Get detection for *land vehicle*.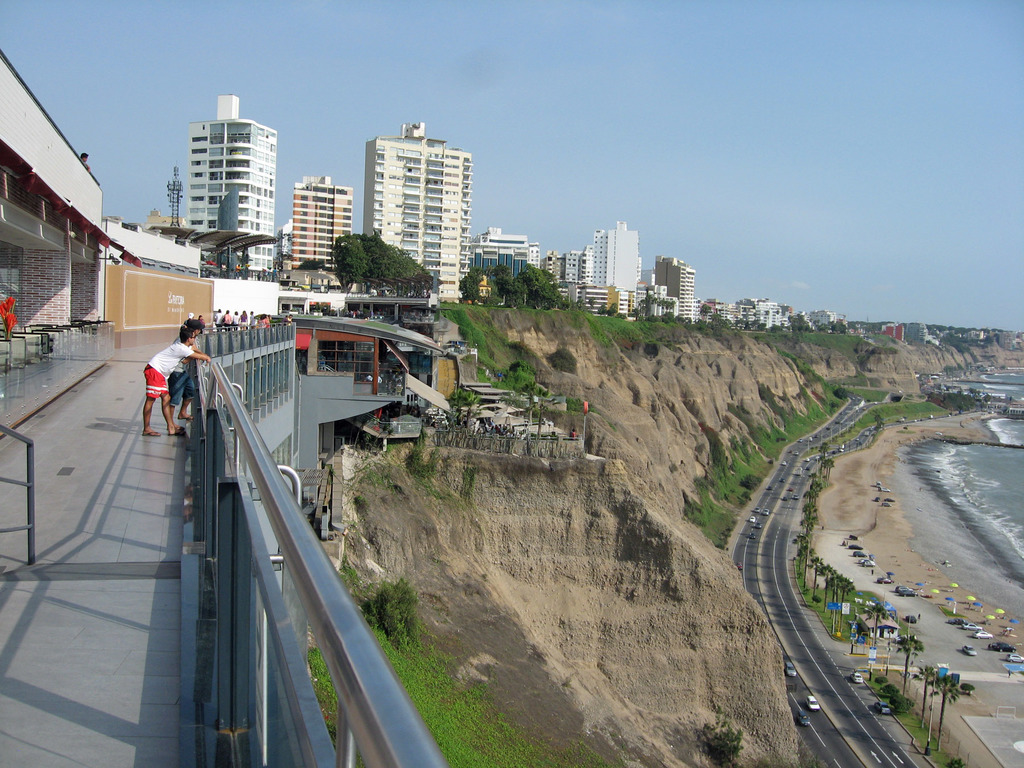
Detection: pyautogui.locateOnScreen(847, 545, 862, 547).
